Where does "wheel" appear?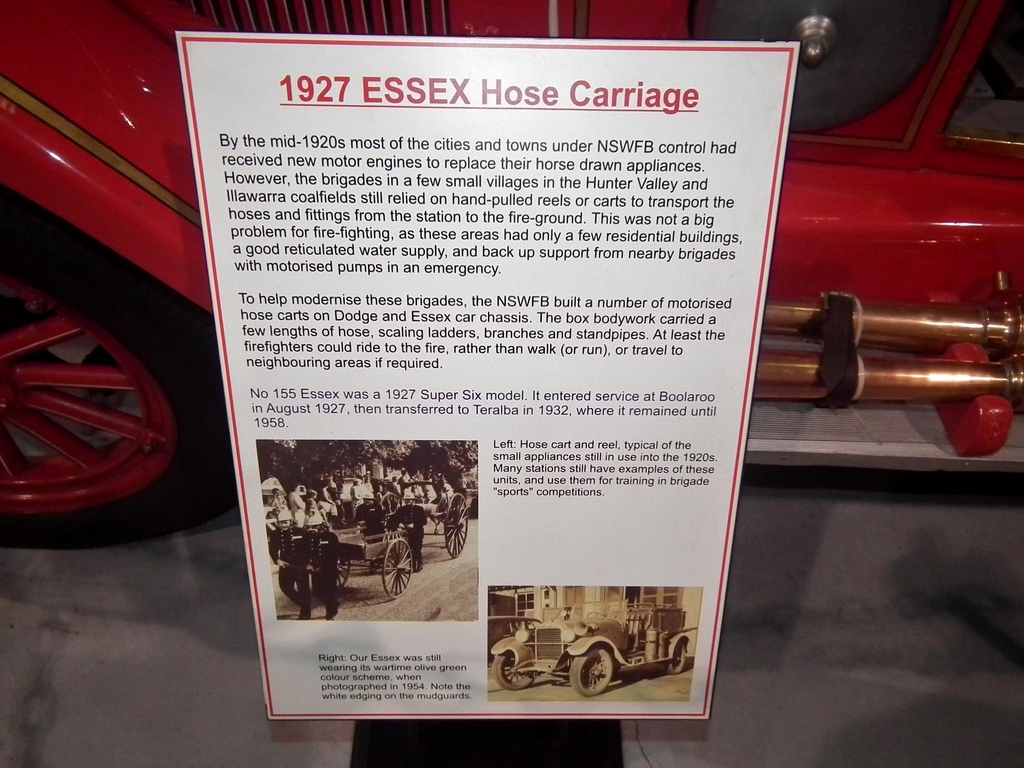
Appears at Rect(328, 558, 350, 590).
